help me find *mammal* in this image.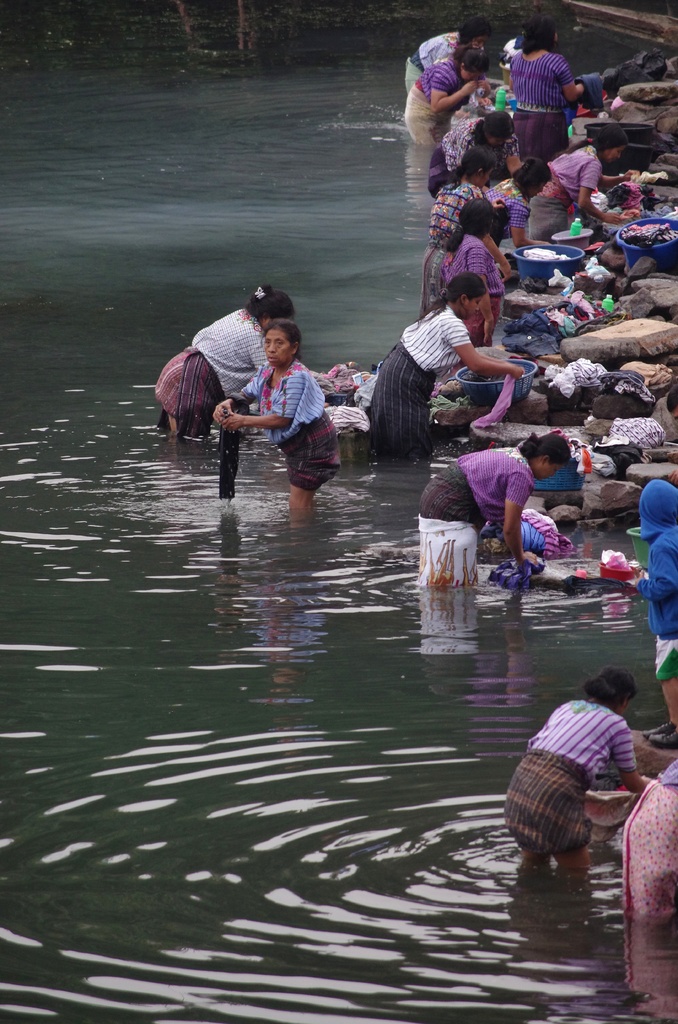
Found it: bbox(631, 479, 677, 732).
